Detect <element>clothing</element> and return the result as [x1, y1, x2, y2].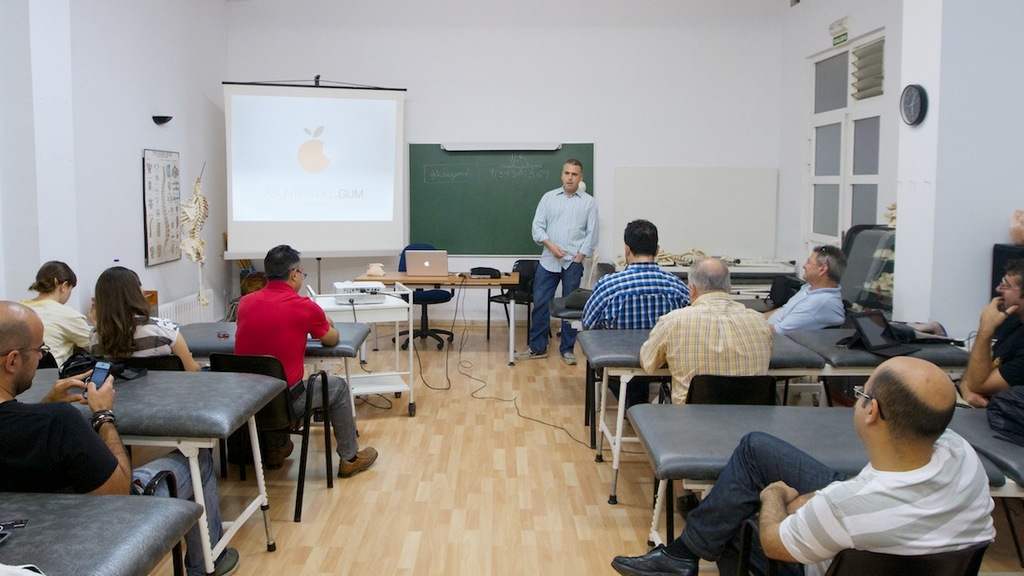
[521, 183, 595, 346].
